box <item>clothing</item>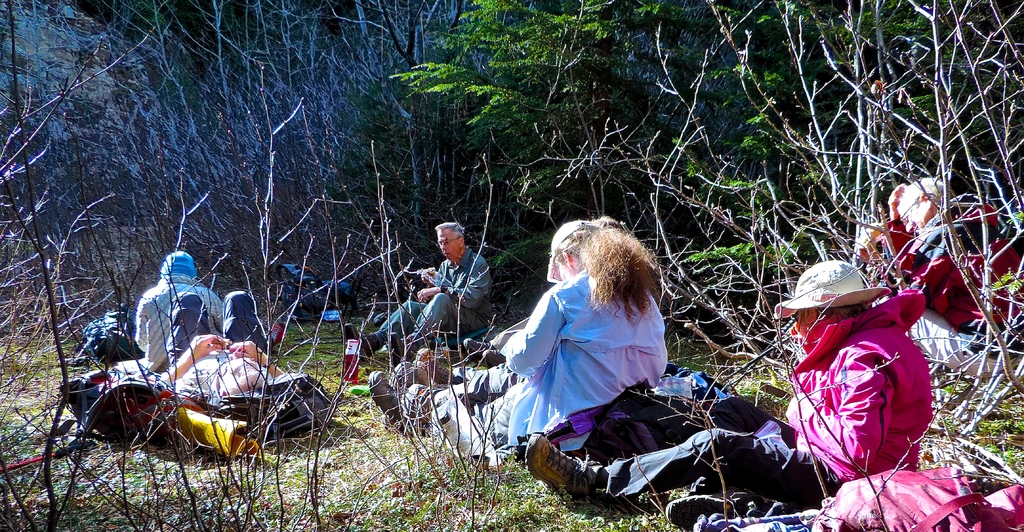
crop(855, 187, 1021, 391)
